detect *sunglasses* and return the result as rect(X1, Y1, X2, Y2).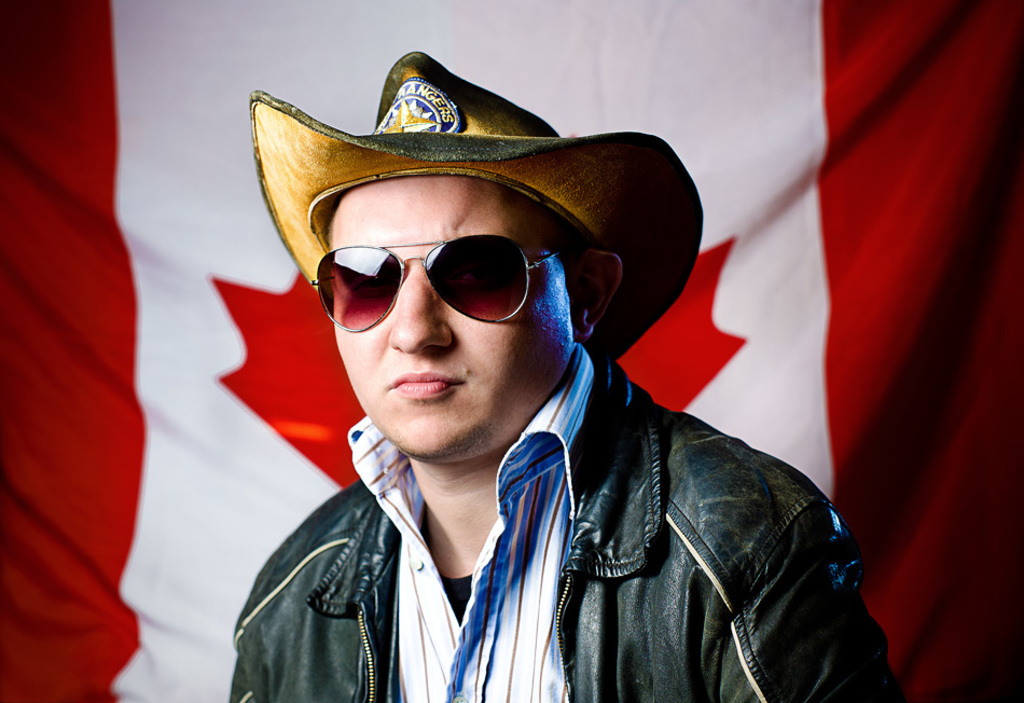
rect(306, 234, 561, 333).
